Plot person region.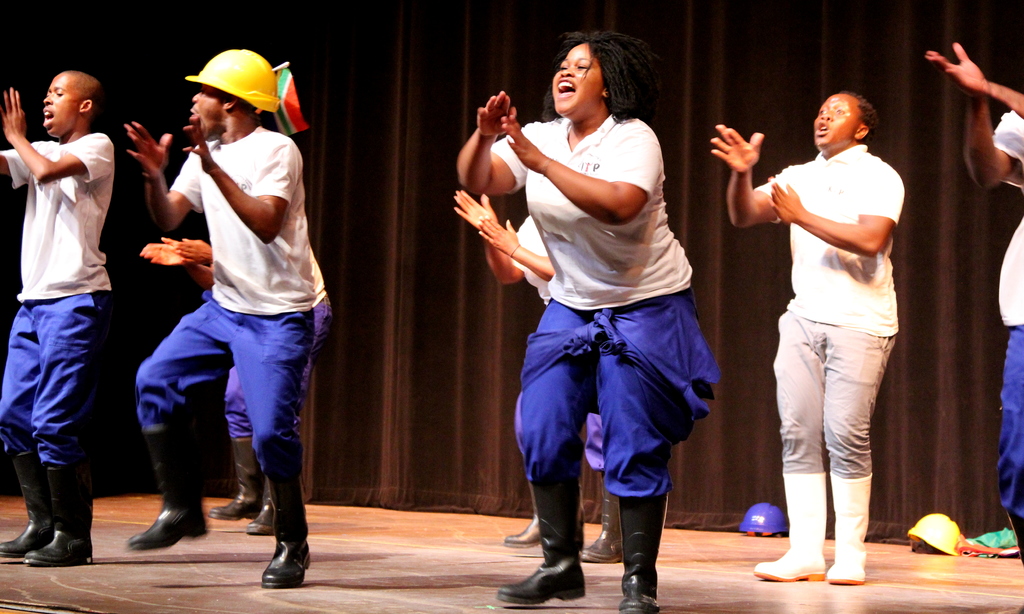
Plotted at region(138, 229, 333, 534).
